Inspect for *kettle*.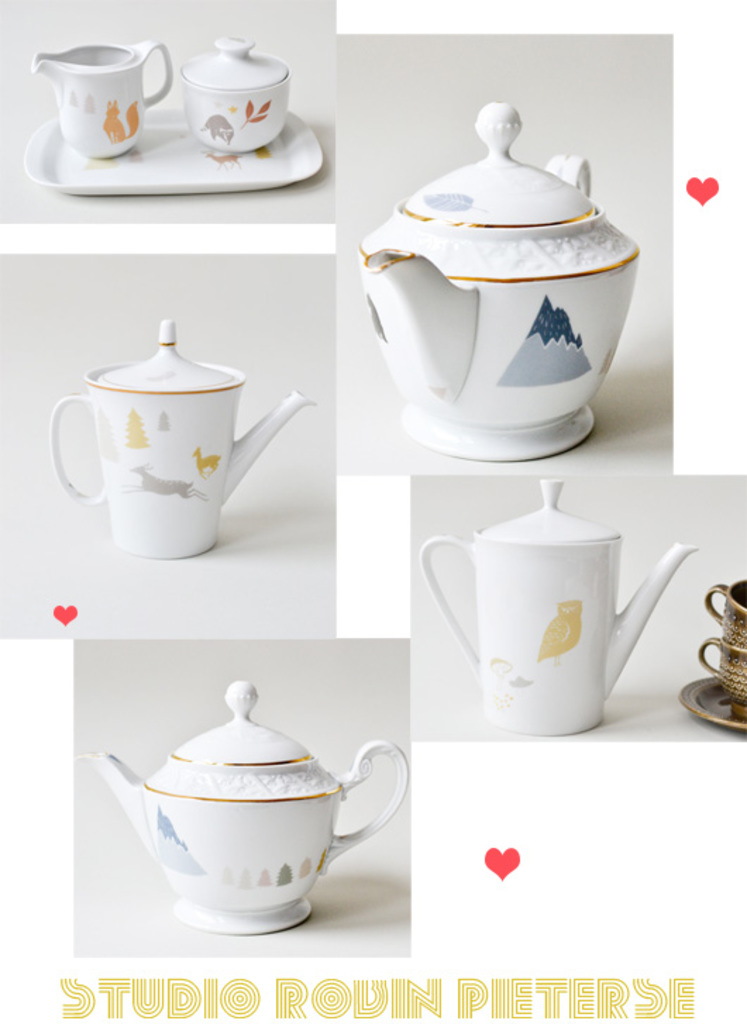
Inspection: <region>42, 314, 311, 561</region>.
